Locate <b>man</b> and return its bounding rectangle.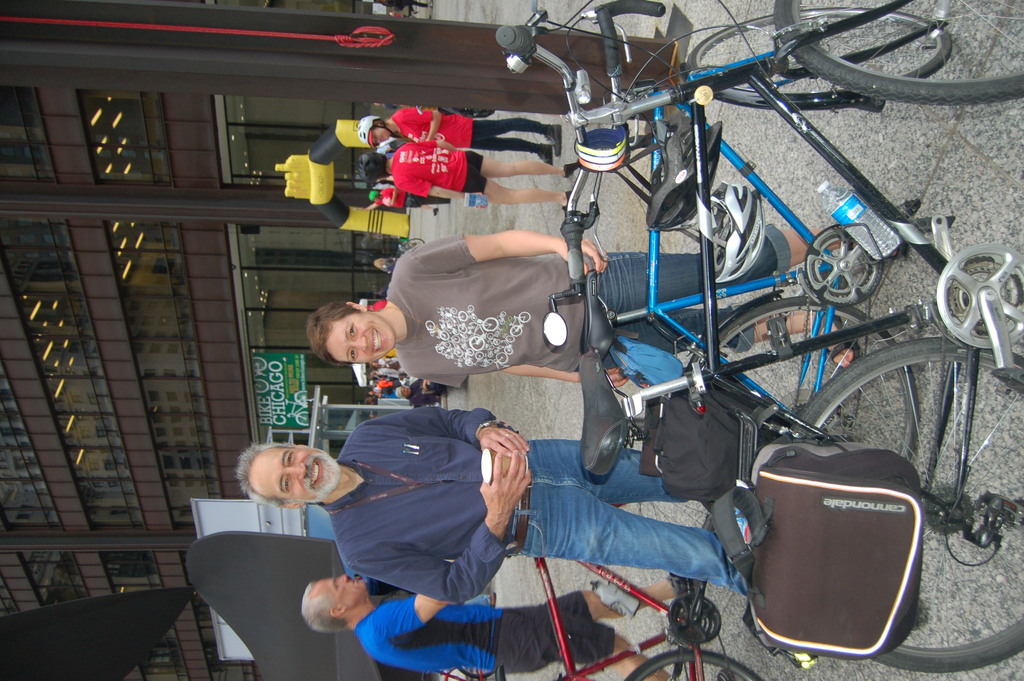
299/570/675/680.
